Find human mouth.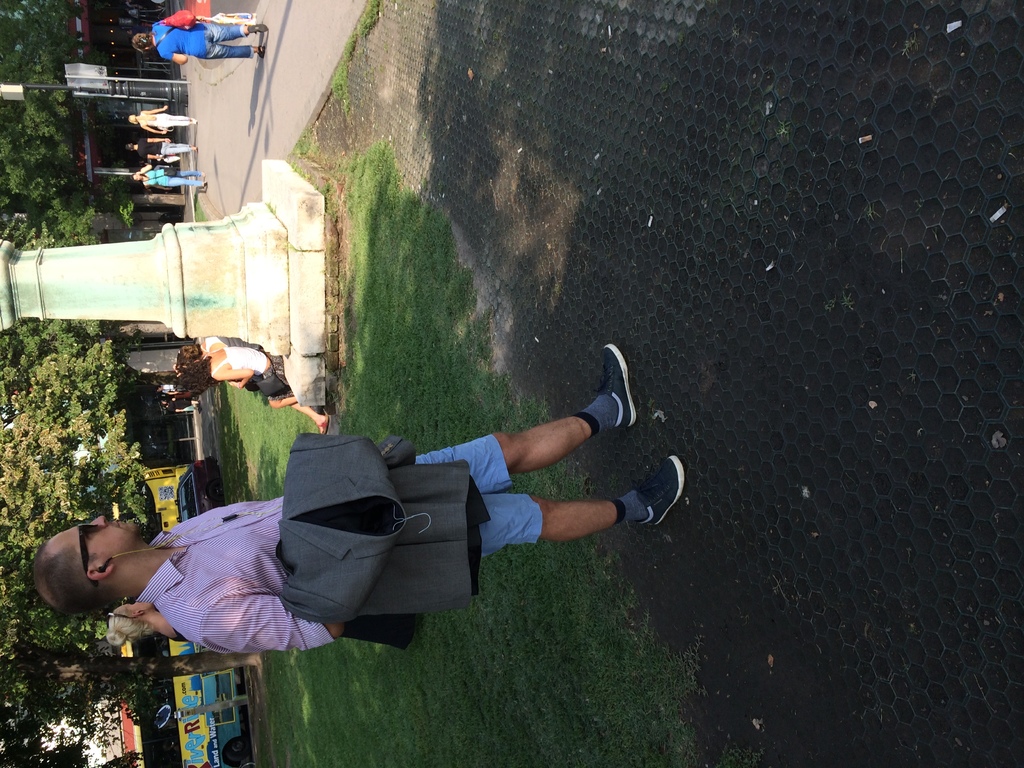
115,517,119,527.
